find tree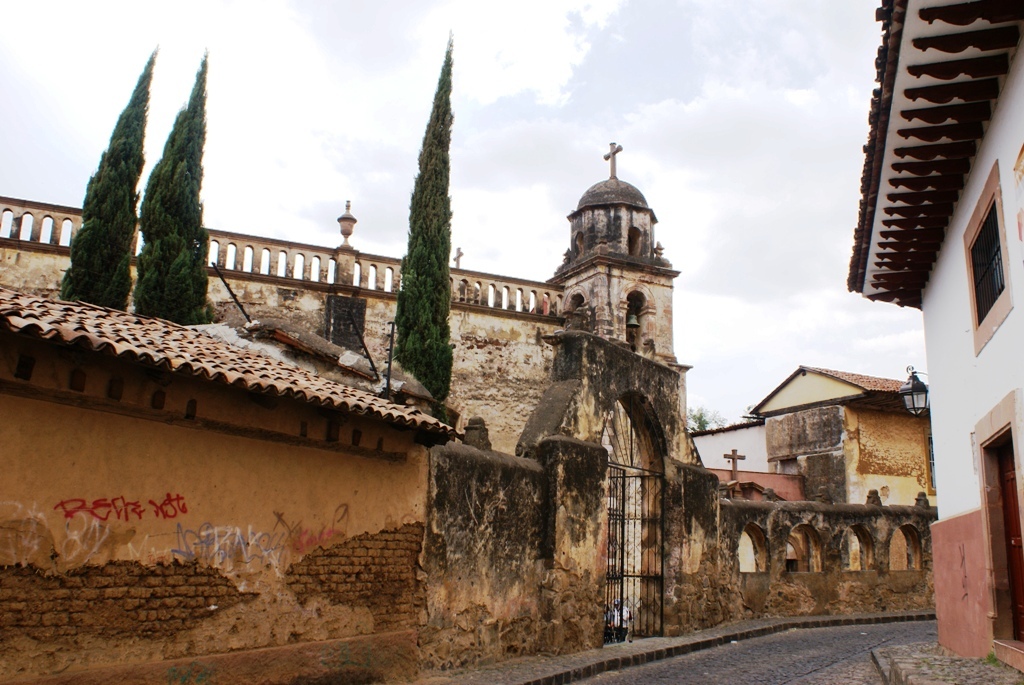
<bbox>133, 47, 210, 327</bbox>
